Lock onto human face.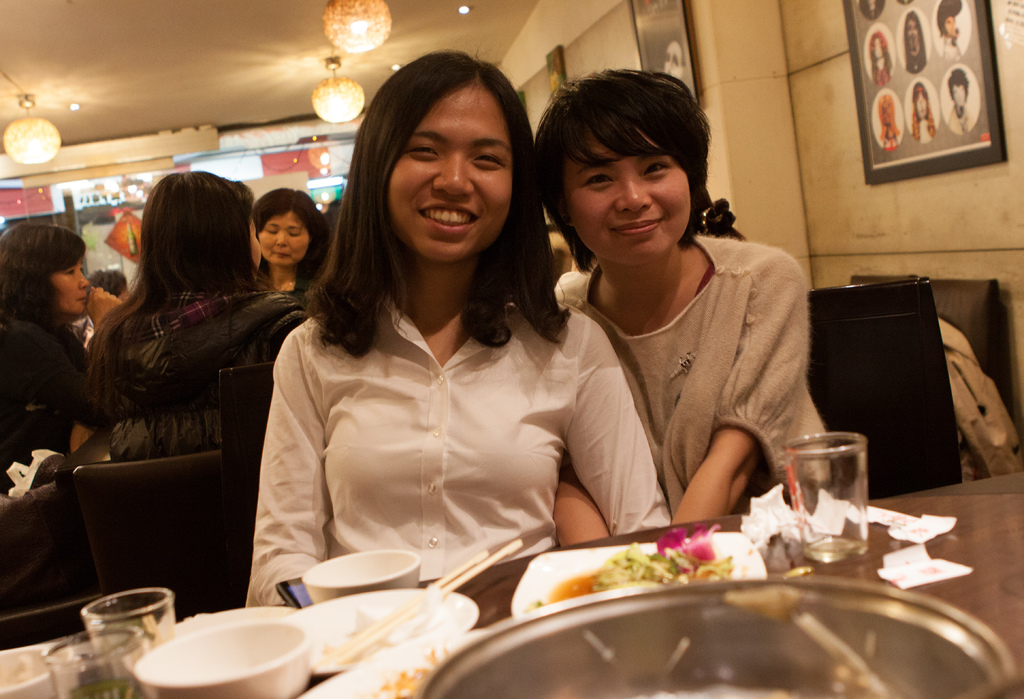
Locked: (x1=38, y1=249, x2=92, y2=317).
